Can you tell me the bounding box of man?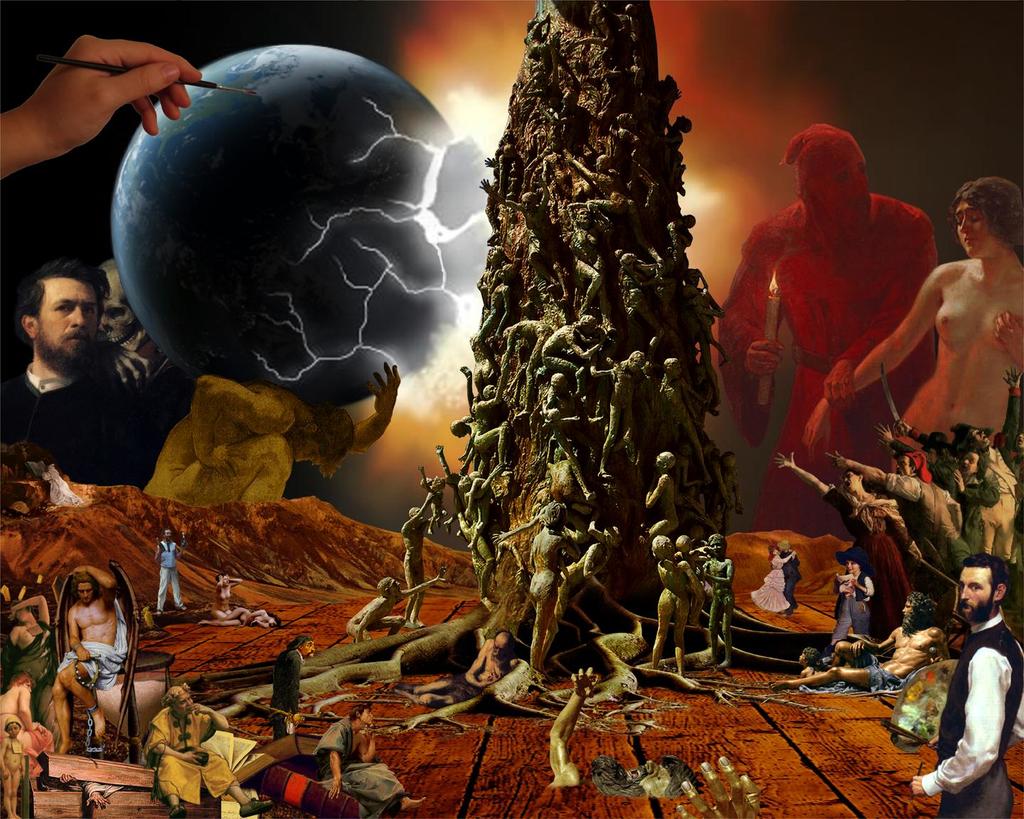
bbox(715, 119, 948, 550).
